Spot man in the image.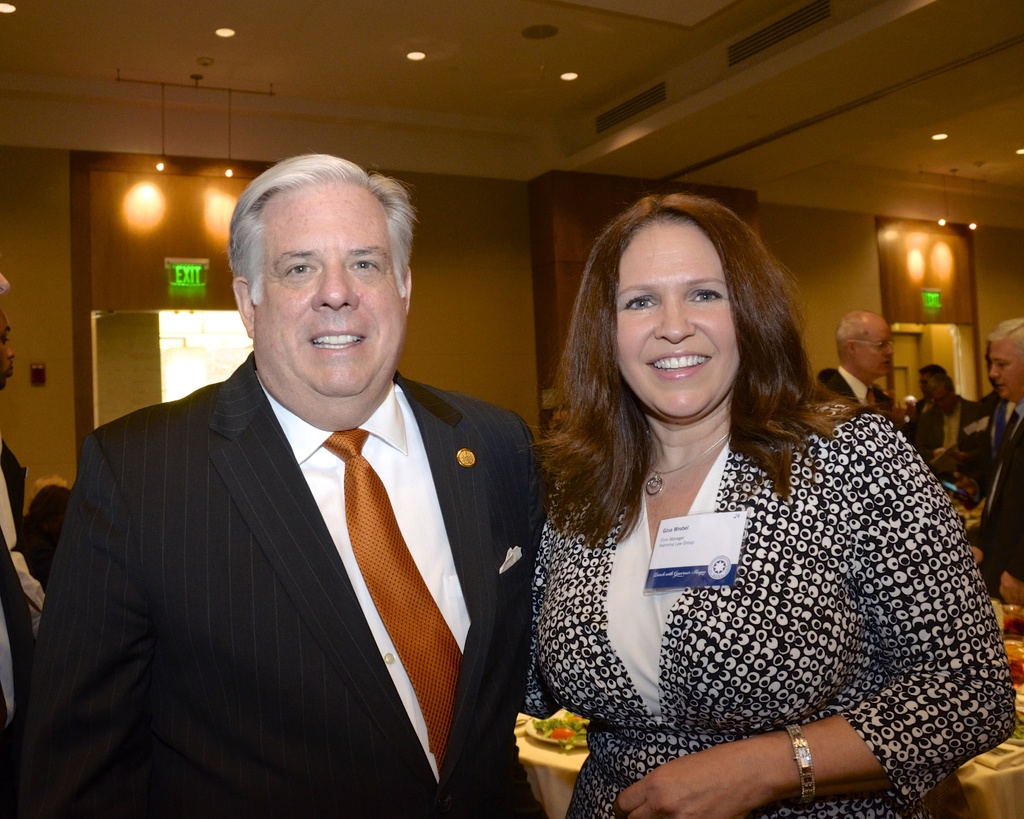
man found at Rect(34, 163, 556, 812).
